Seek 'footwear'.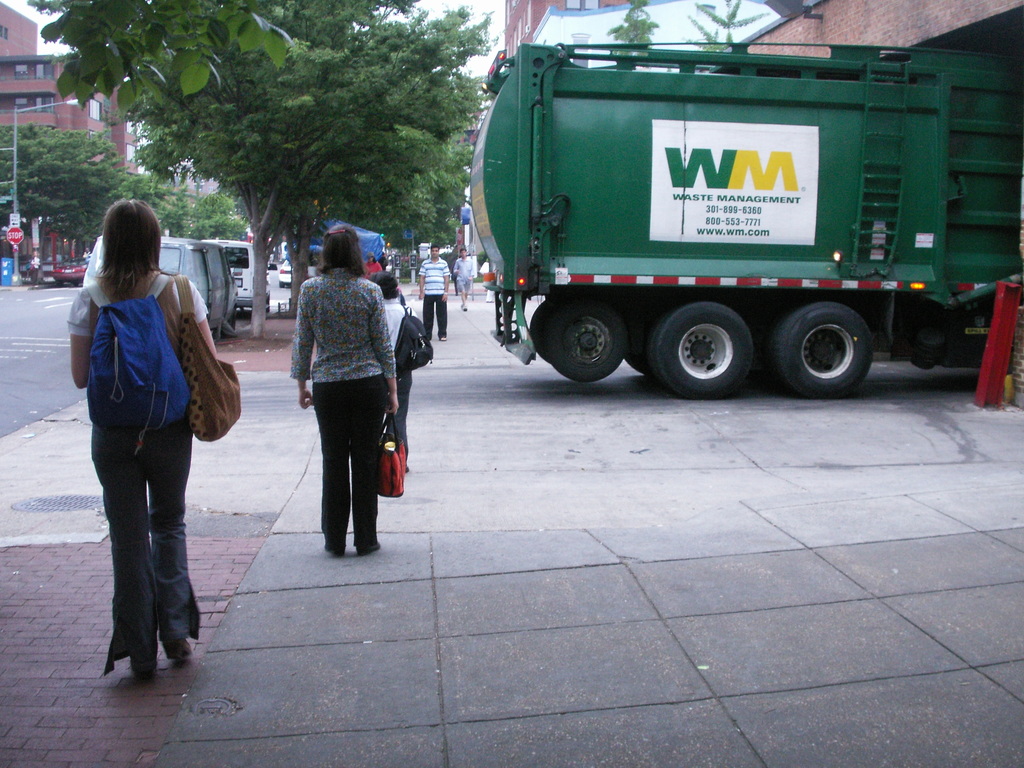
(left=326, top=541, right=346, bottom=557).
